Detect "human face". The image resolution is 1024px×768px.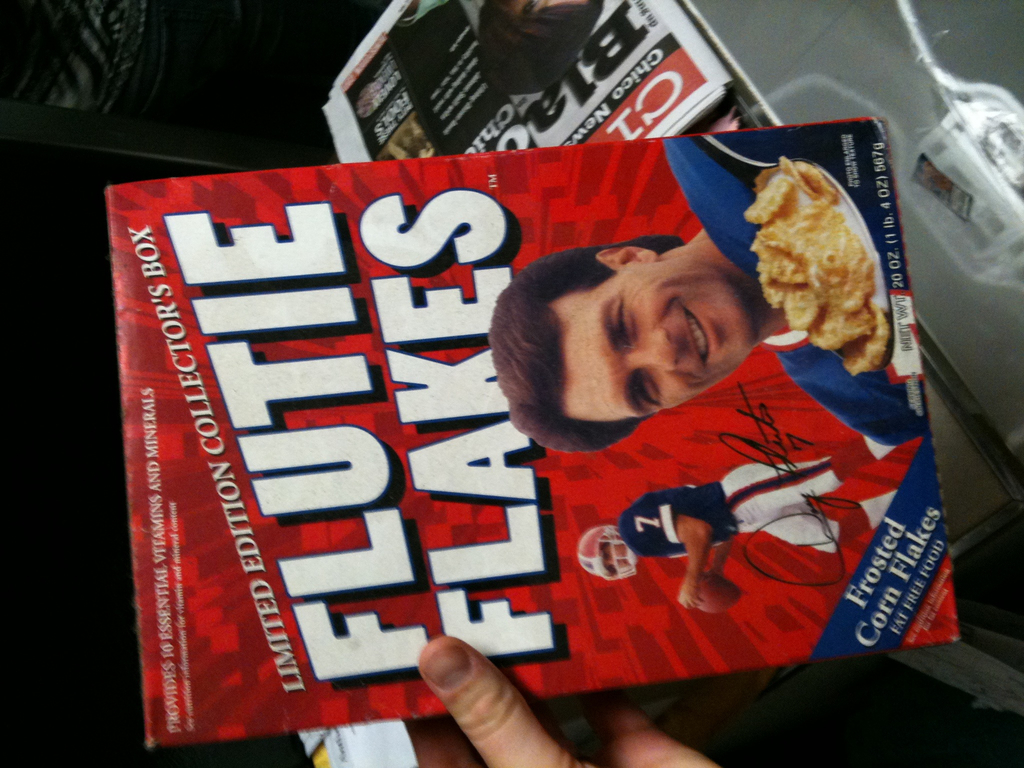
561,273,751,421.
